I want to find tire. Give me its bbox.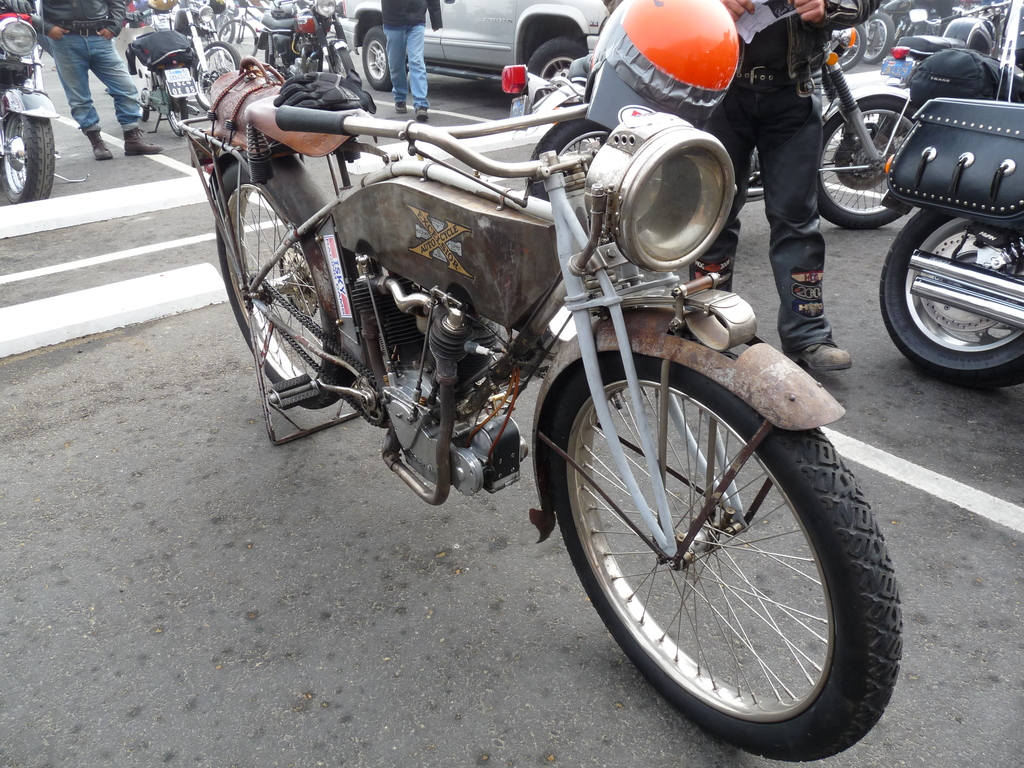
(842,26,863,69).
